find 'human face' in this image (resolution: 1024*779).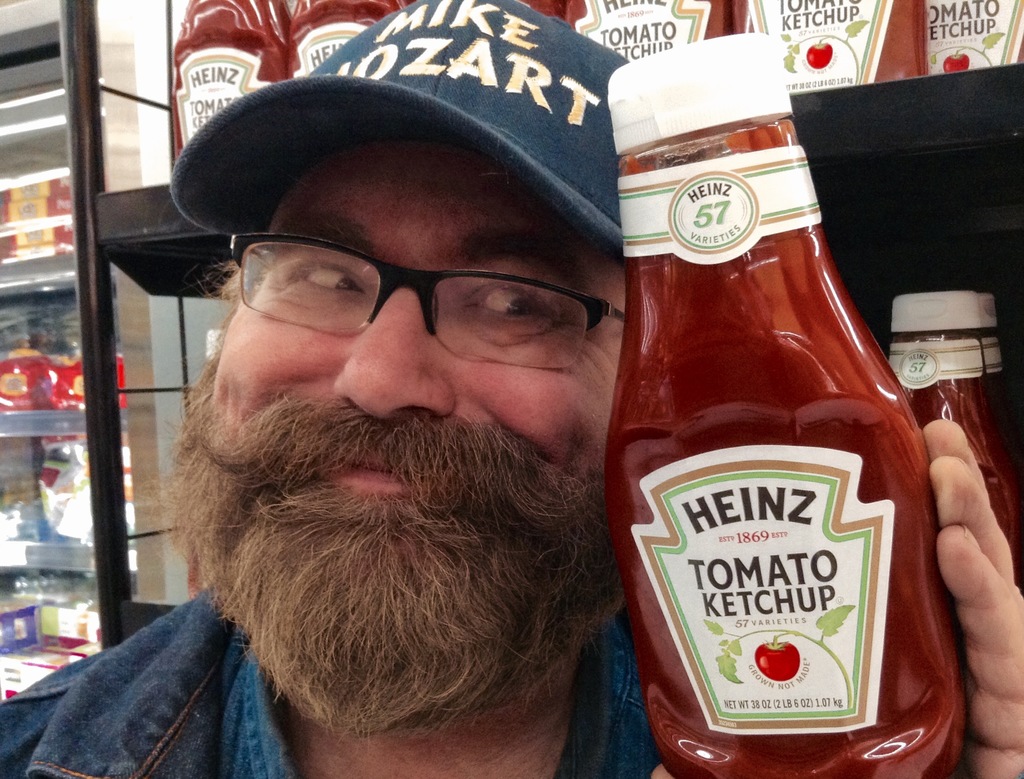
box(212, 136, 629, 577).
